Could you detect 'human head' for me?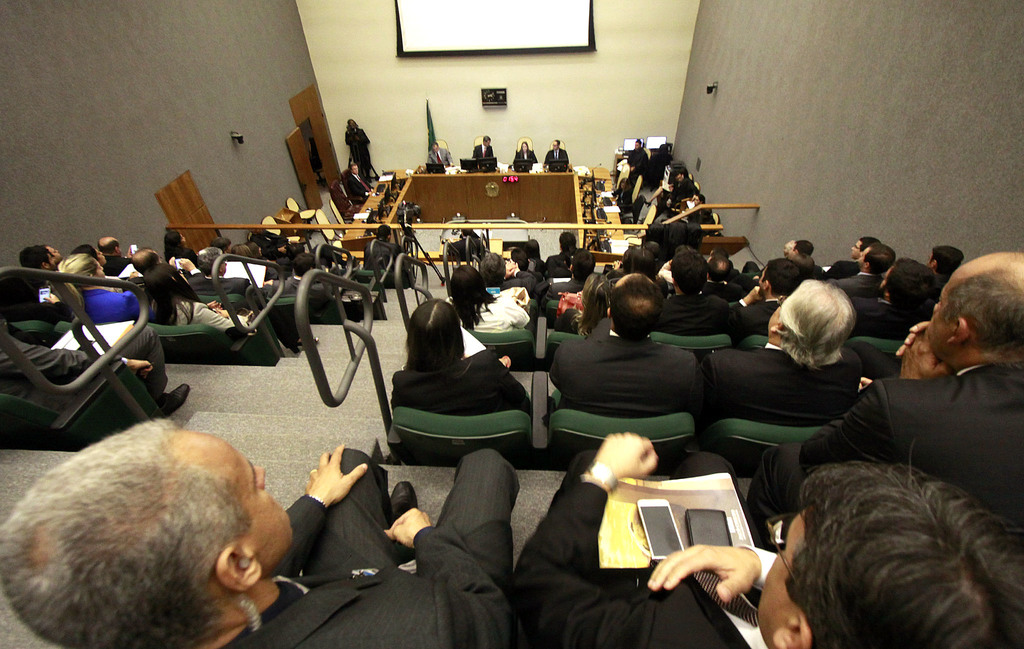
Detection result: [765,279,854,368].
